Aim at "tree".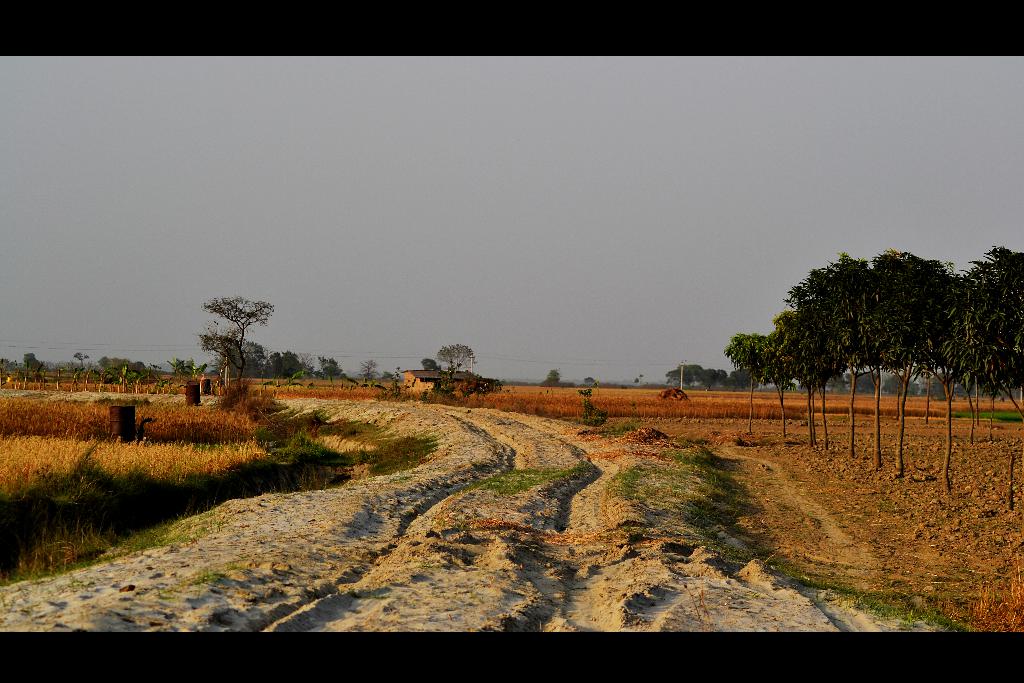
Aimed at 267/352/317/383.
